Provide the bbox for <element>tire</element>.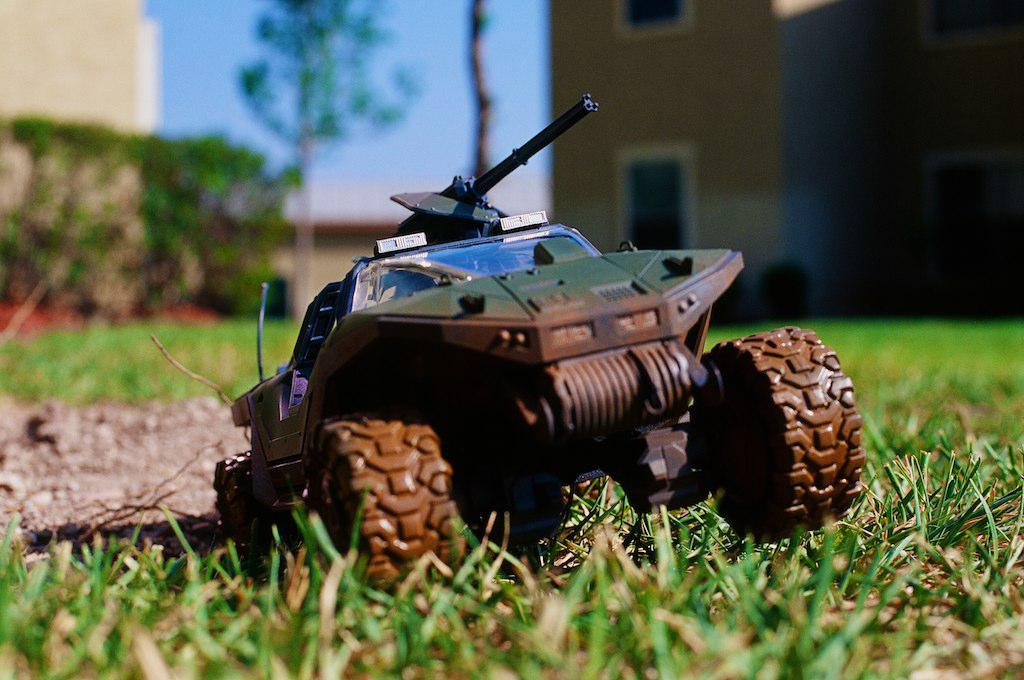
Rect(321, 404, 445, 596).
